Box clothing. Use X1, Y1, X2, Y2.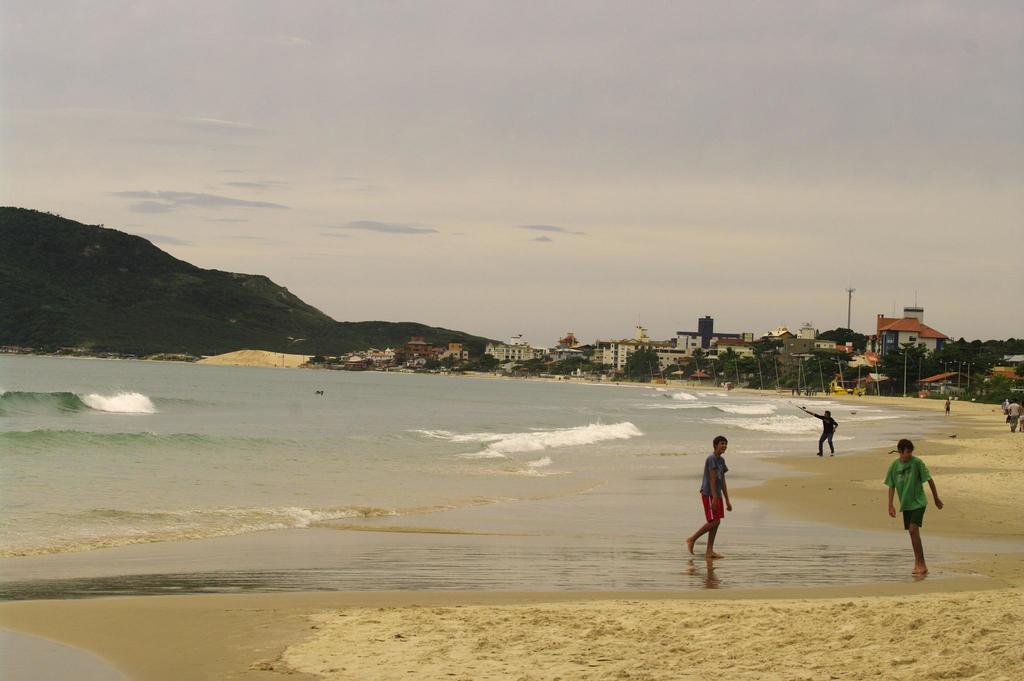
808, 409, 835, 448.
